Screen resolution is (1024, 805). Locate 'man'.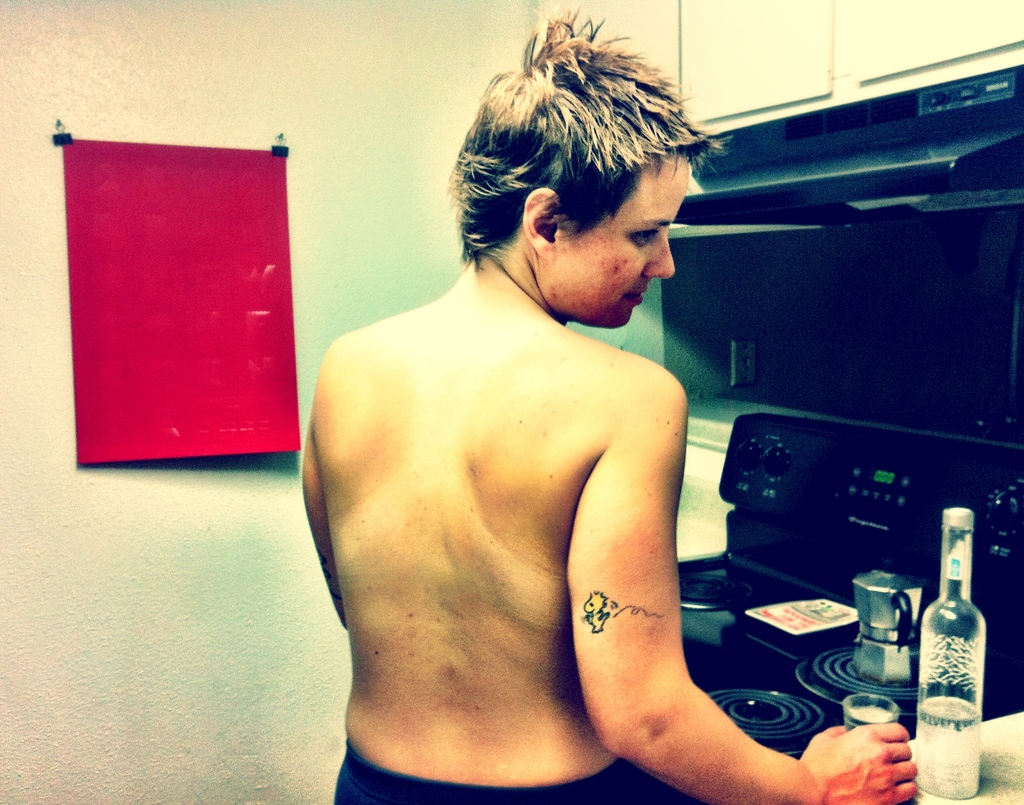
rect(297, 0, 919, 804).
